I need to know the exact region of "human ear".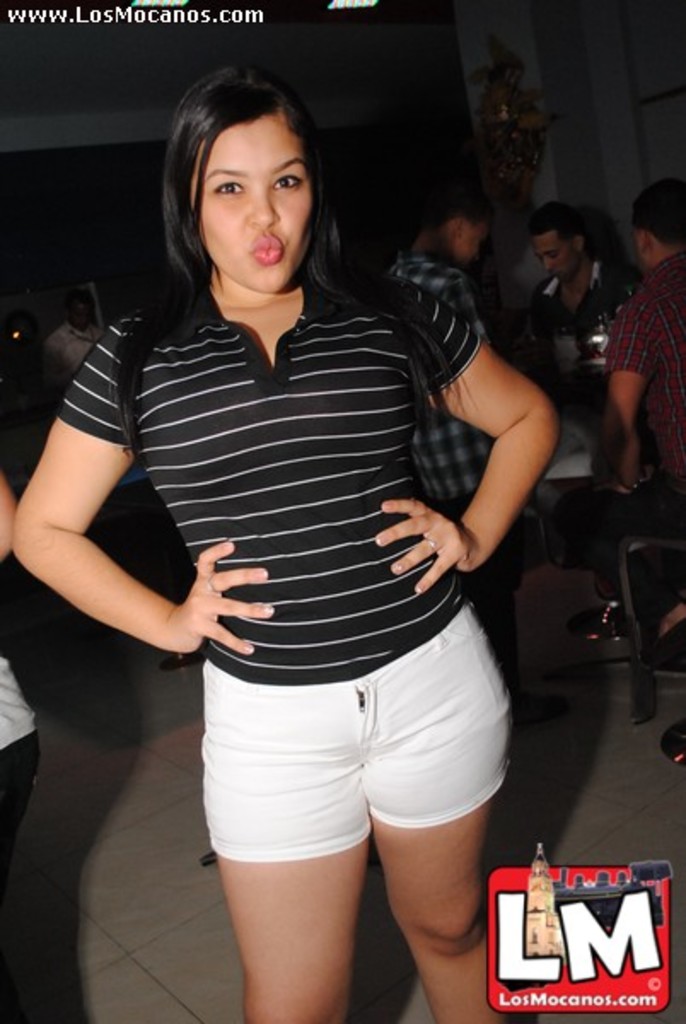
Region: left=572, top=234, right=582, bottom=259.
